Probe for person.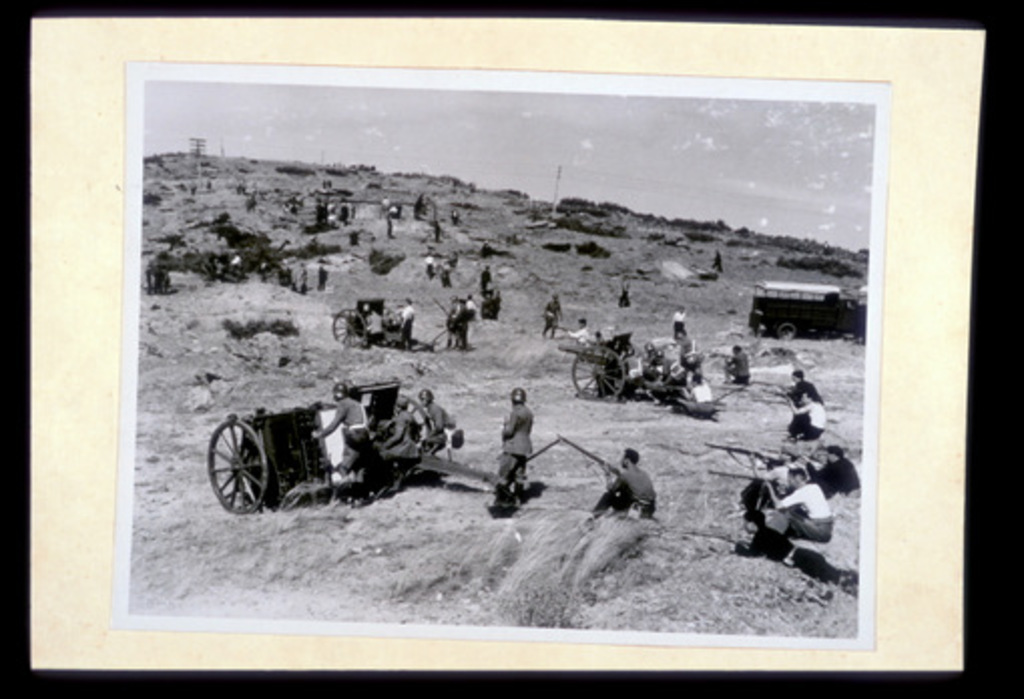
Probe result: [375,392,424,474].
